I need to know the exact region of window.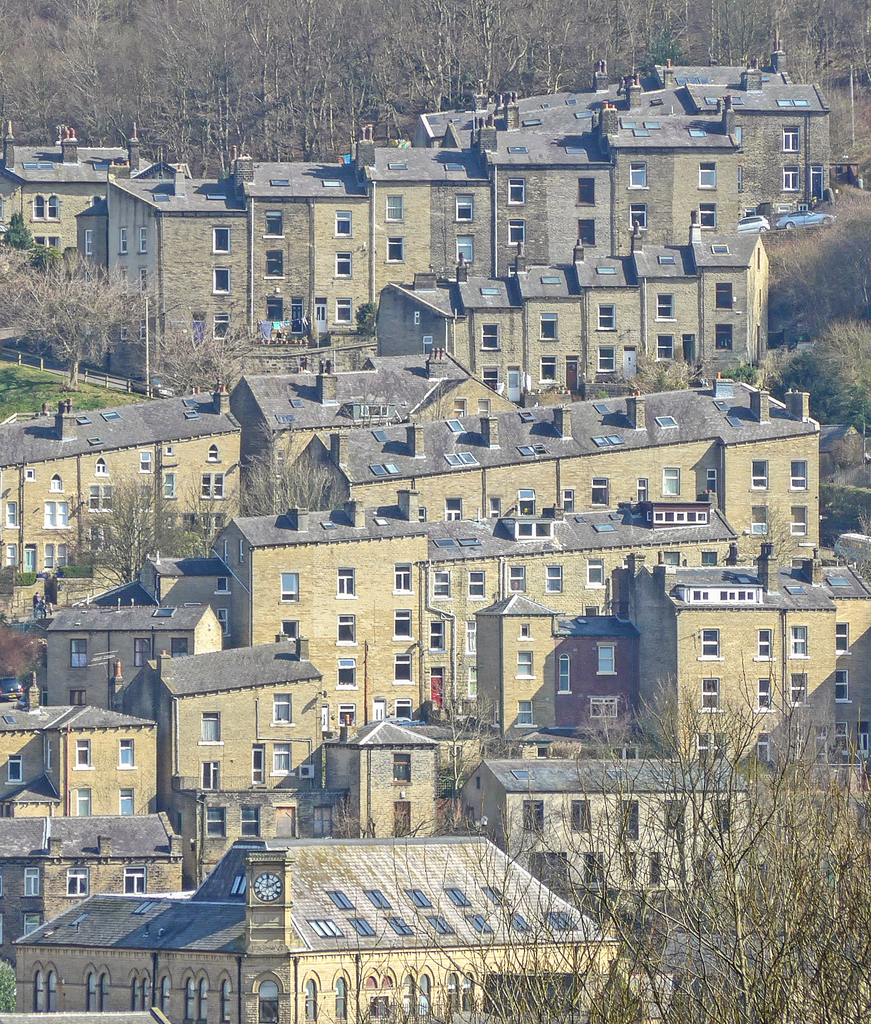
Region: {"x1": 213, "y1": 227, "x2": 232, "y2": 255}.
